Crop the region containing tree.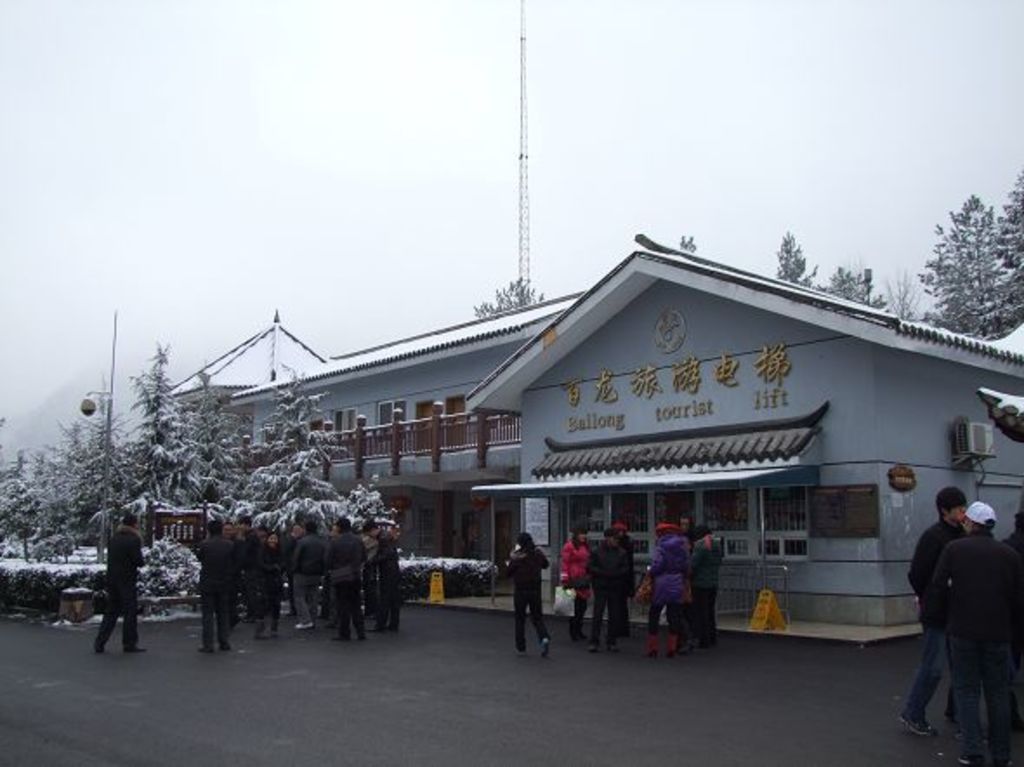
Crop region: 680:236:699:248.
